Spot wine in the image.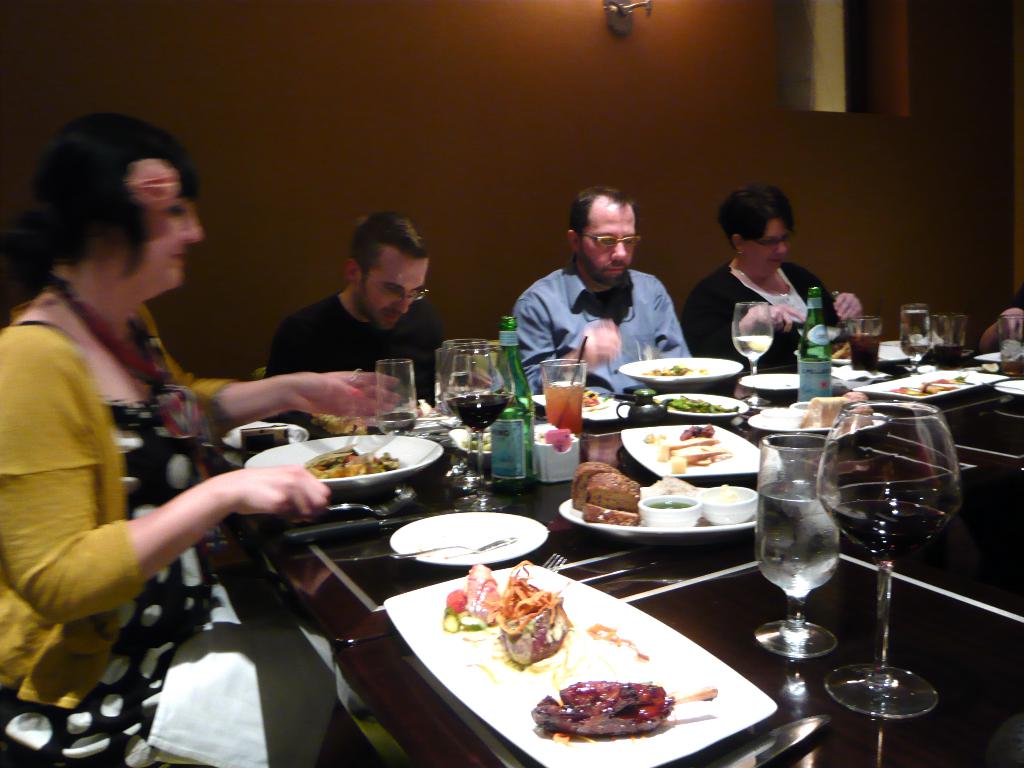
wine found at Rect(901, 342, 926, 360).
